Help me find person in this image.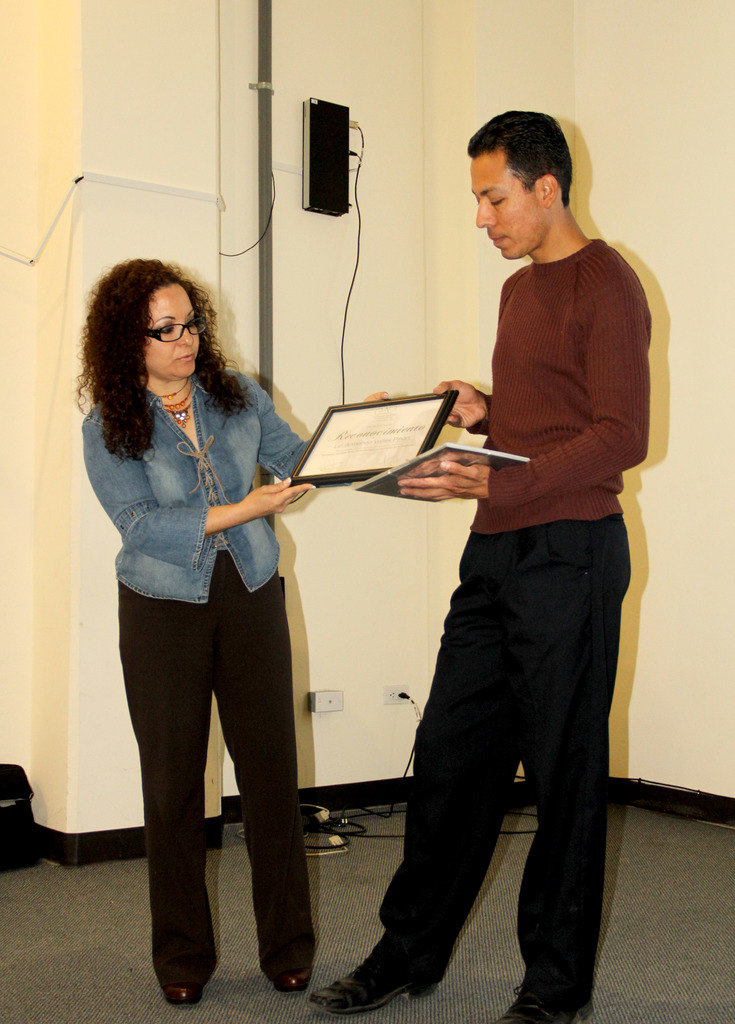
Found it: 389/99/658/1018.
